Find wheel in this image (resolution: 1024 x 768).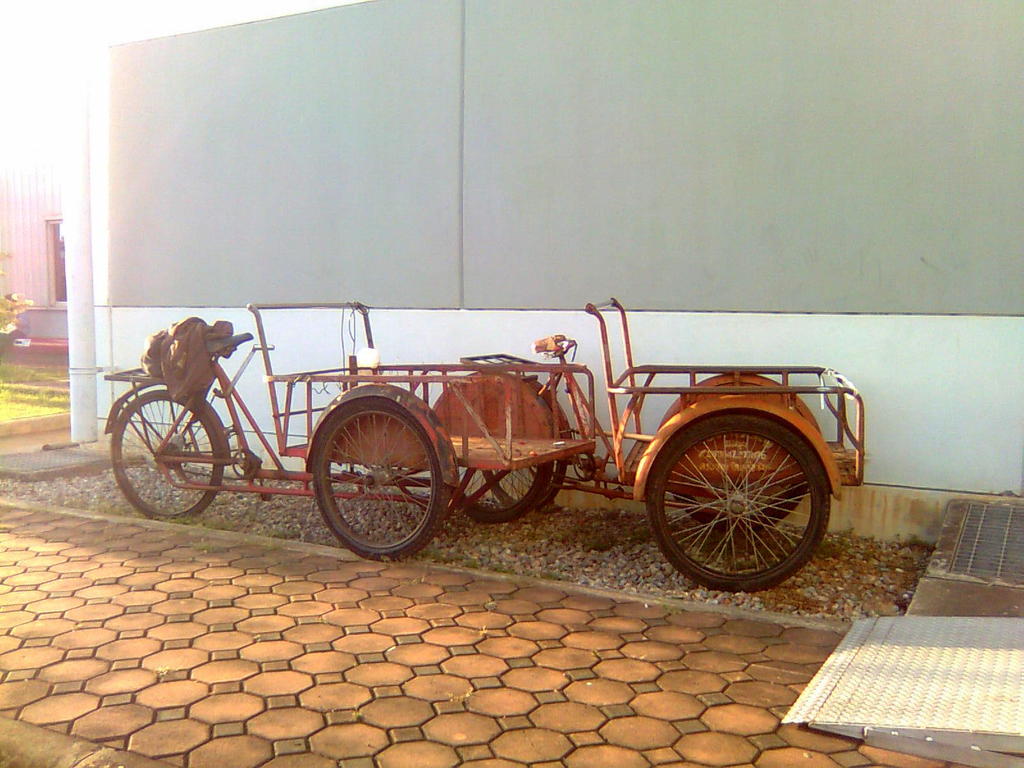
<region>672, 484, 802, 534</region>.
